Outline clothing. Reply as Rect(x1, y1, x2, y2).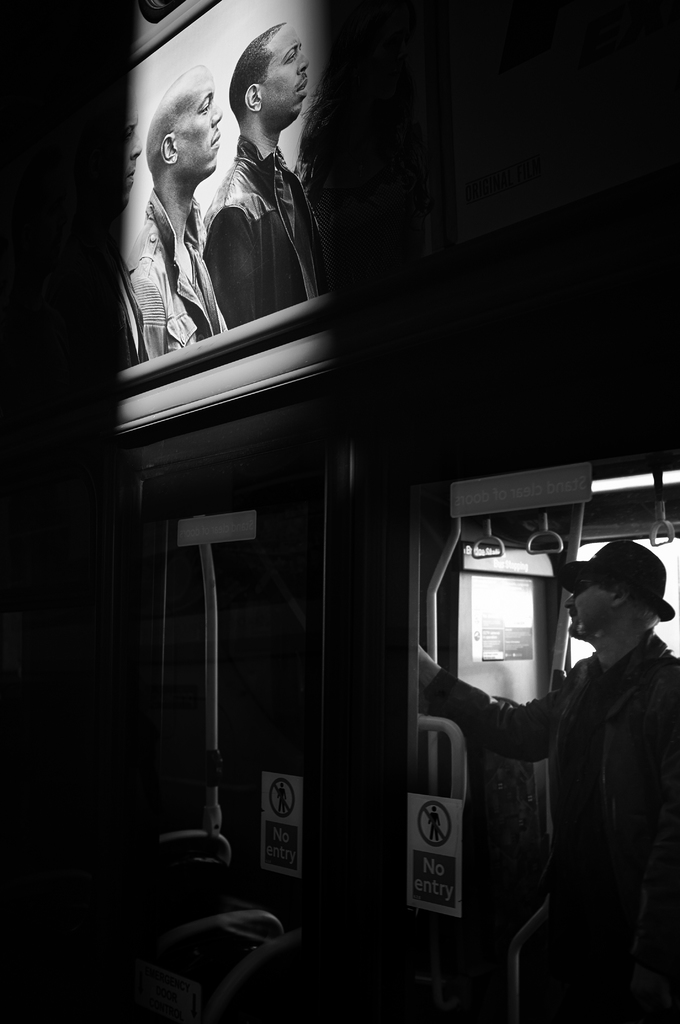
Rect(118, 268, 144, 368).
